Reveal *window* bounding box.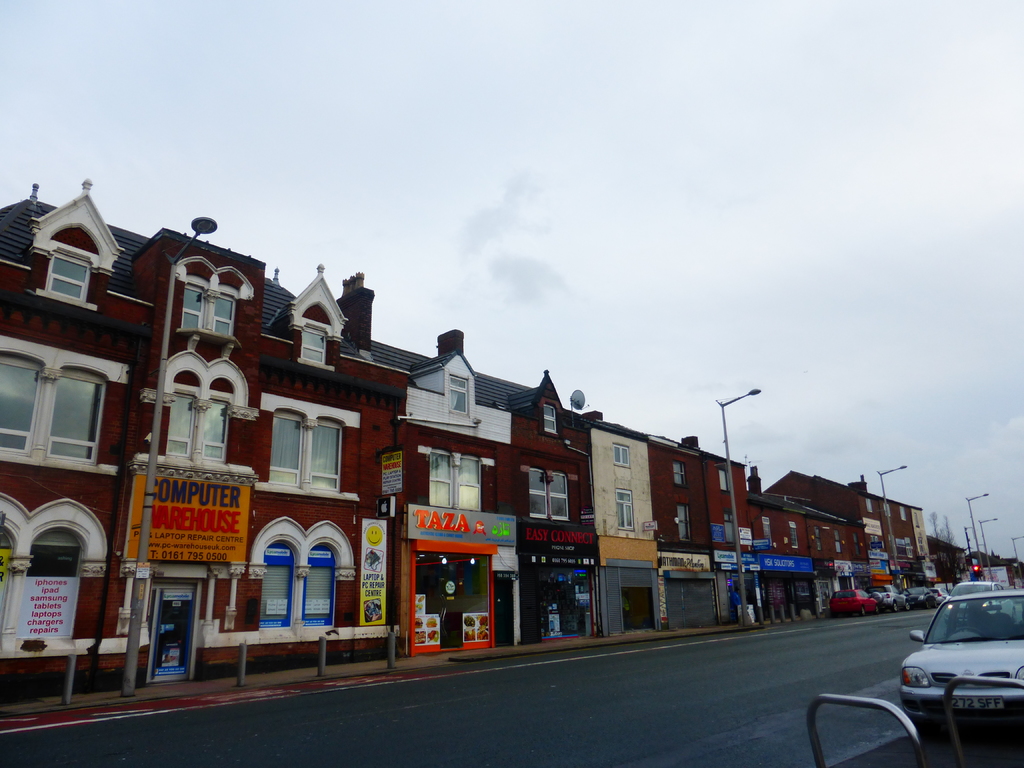
Revealed: 851, 531, 860, 552.
